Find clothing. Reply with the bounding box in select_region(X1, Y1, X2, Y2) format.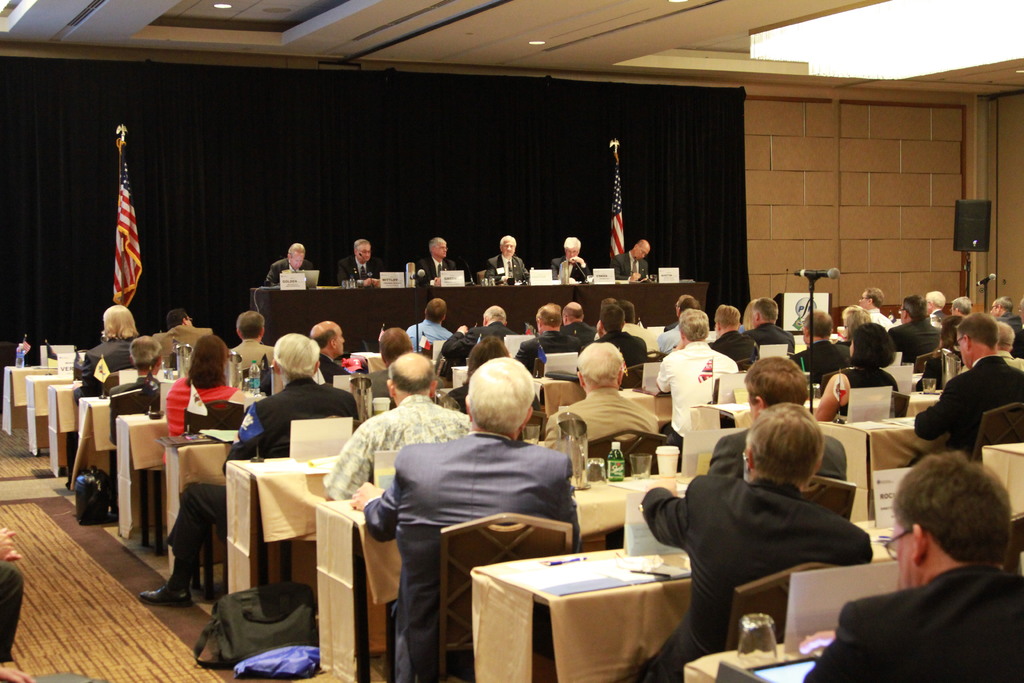
select_region(712, 329, 751, 363).
